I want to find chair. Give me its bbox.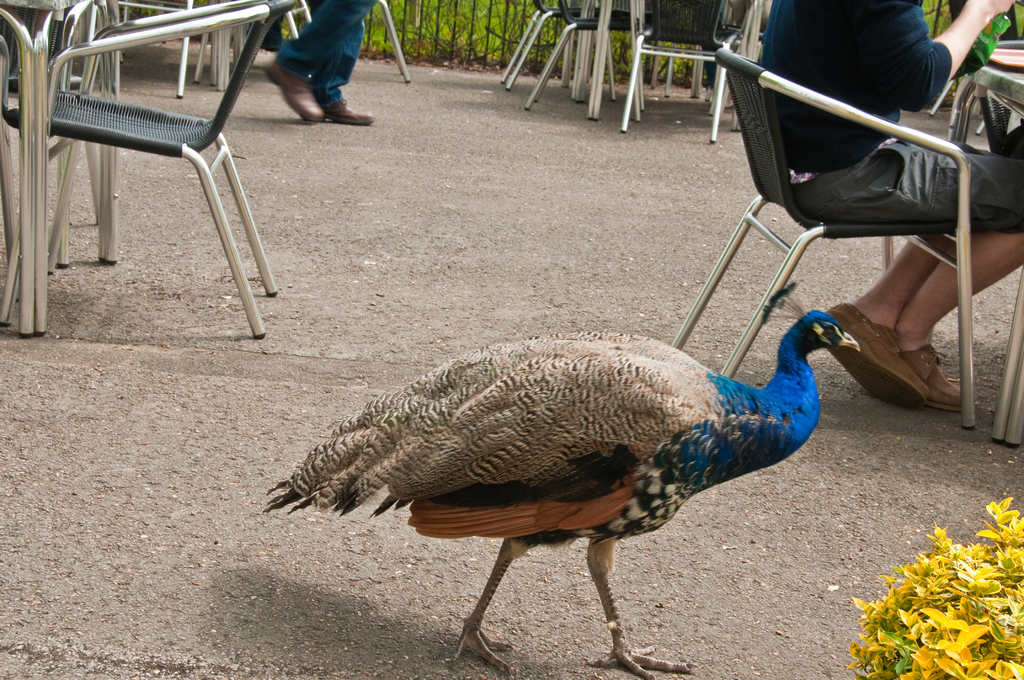
x1=496 y1=0 x2=621 y2=93.
